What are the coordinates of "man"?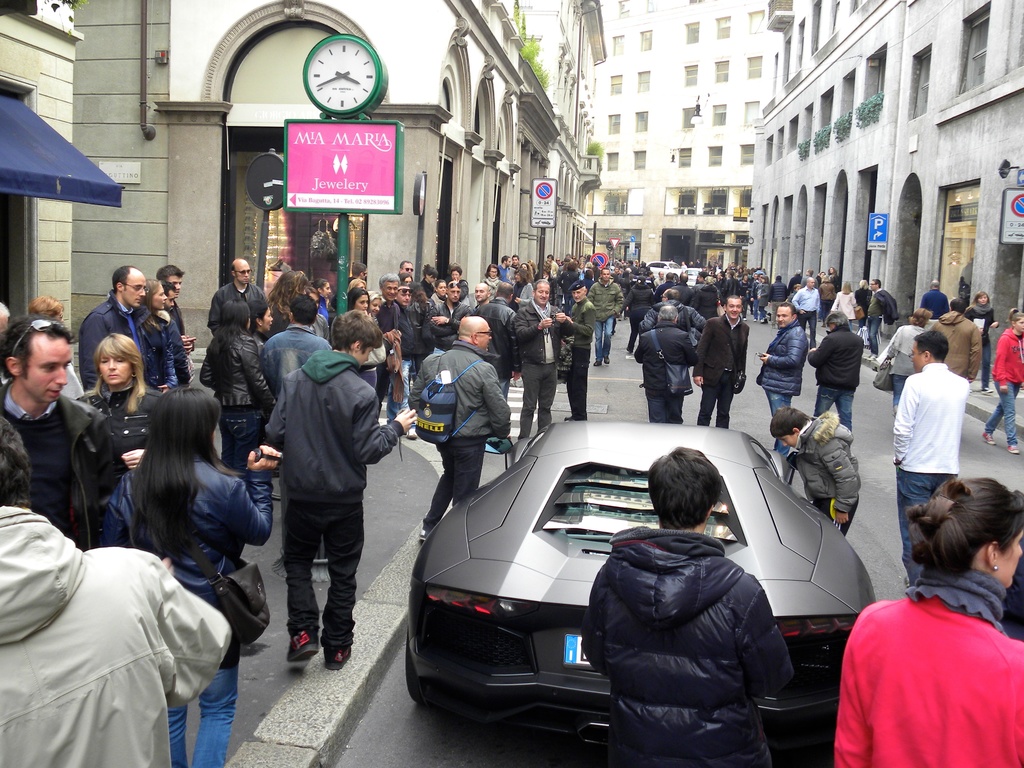
pyautogui.locateOnScreen(402, 259, 421, 282).
